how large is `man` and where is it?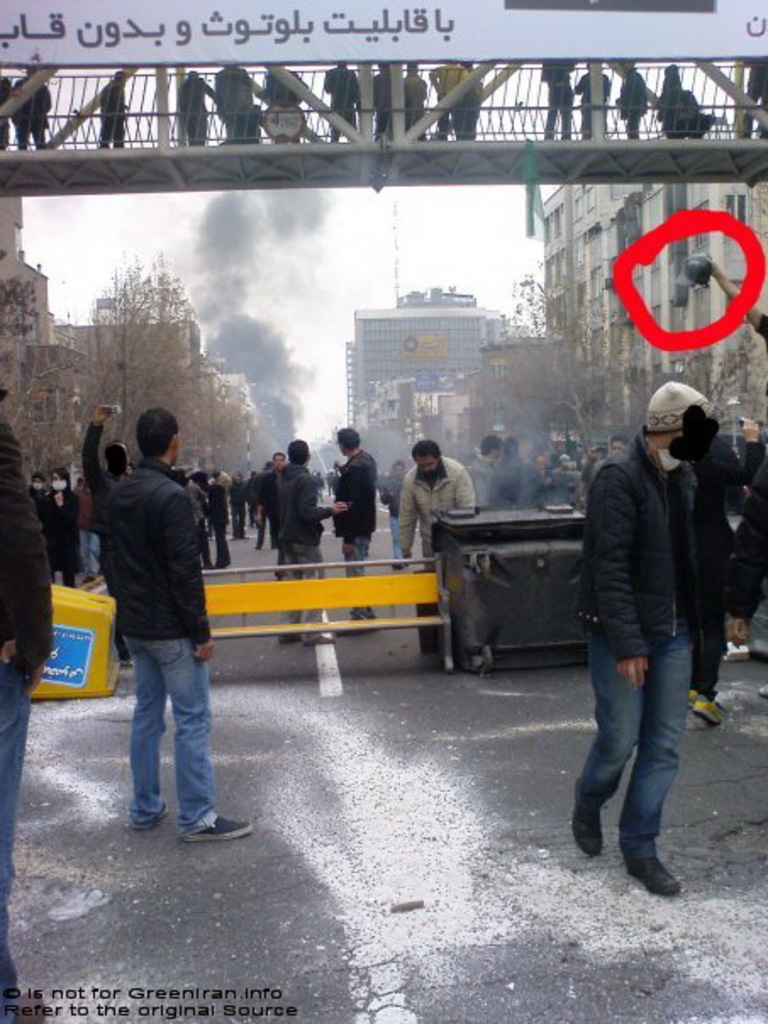
Bounding box: detection(568, 383, 719, 900).
